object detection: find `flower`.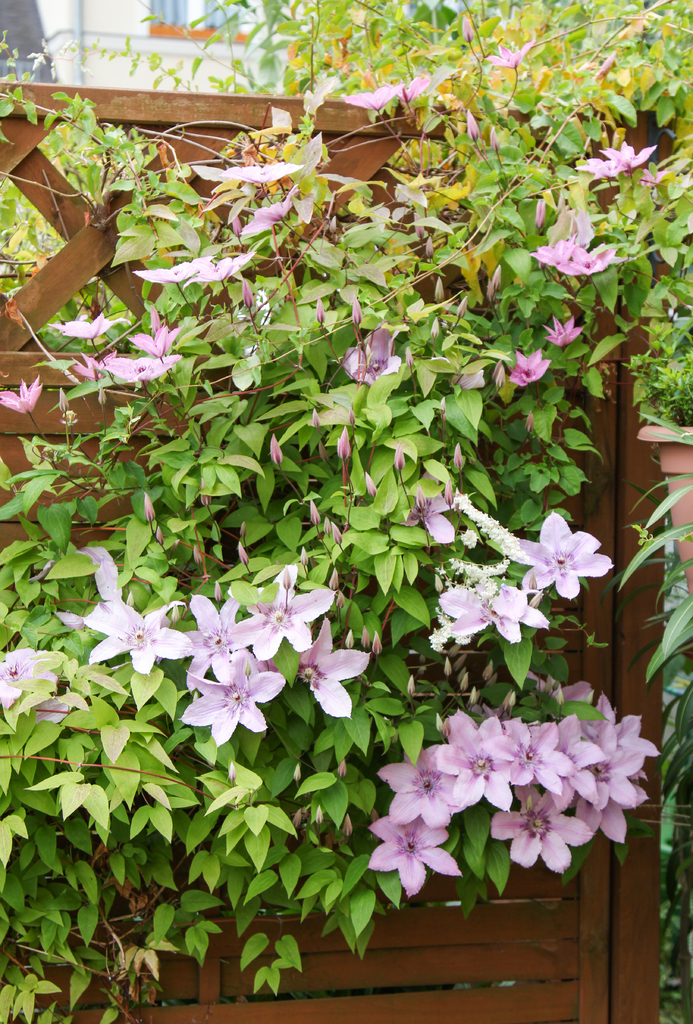
BBox(0, 644, 61, 714).
